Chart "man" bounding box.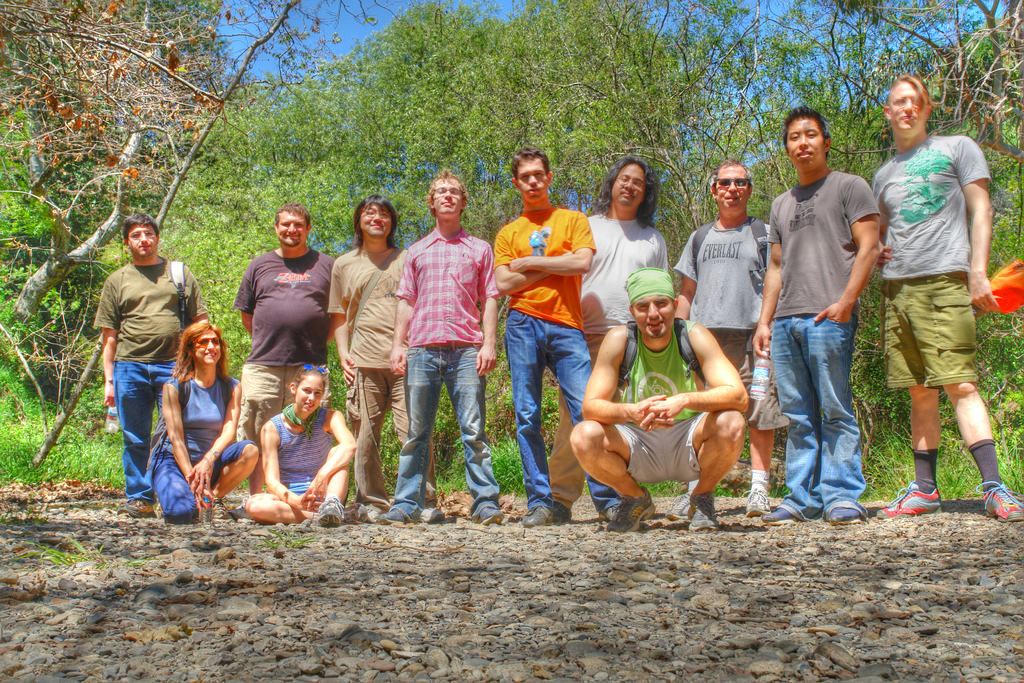
Charted: l=675, t=155, r=771, b=525.
